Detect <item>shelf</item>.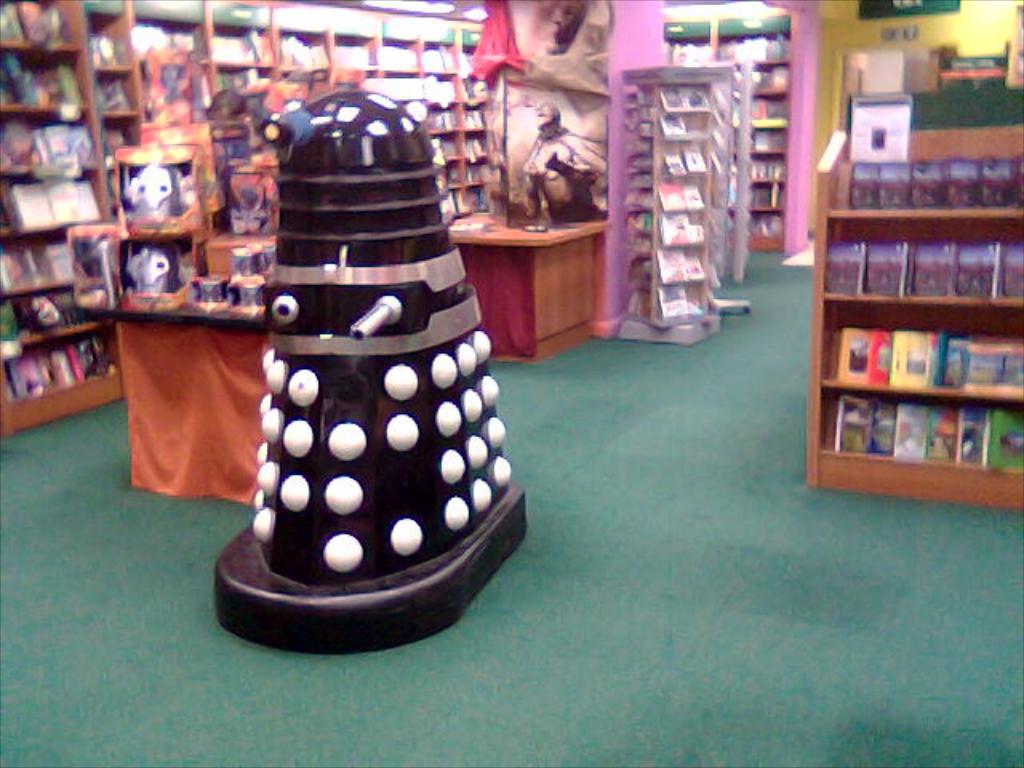
Detected at left=210, top=30, right=275, bottom=61.
